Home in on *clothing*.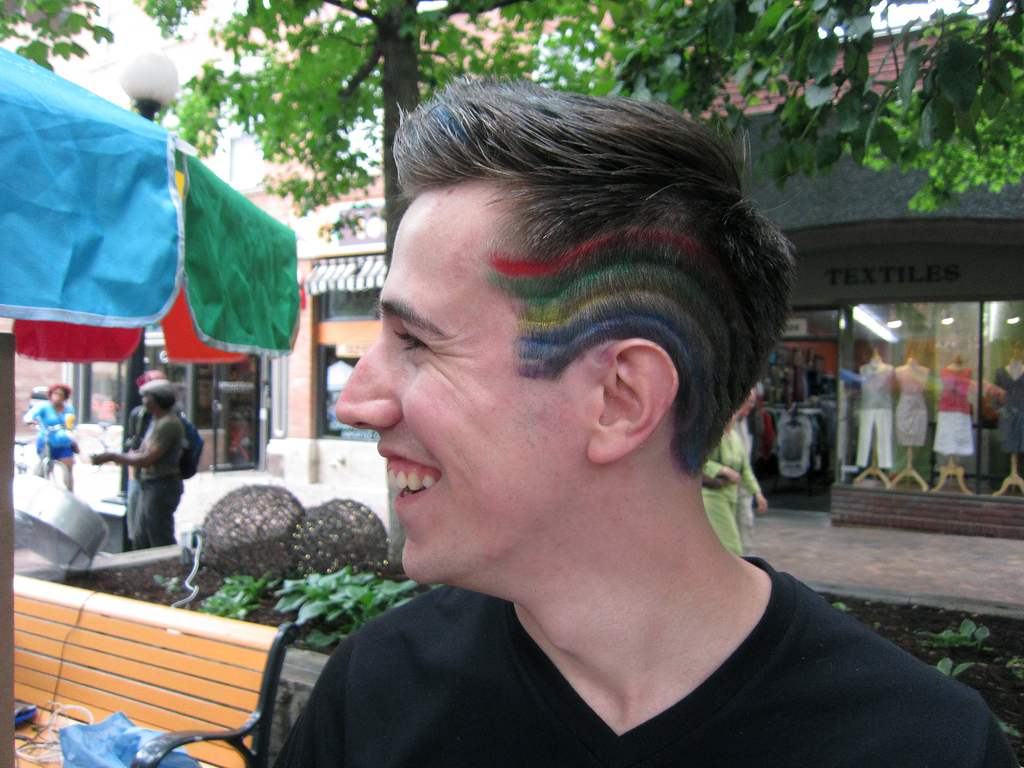
Homed in at BBox(999, 365, 1023, 452).
